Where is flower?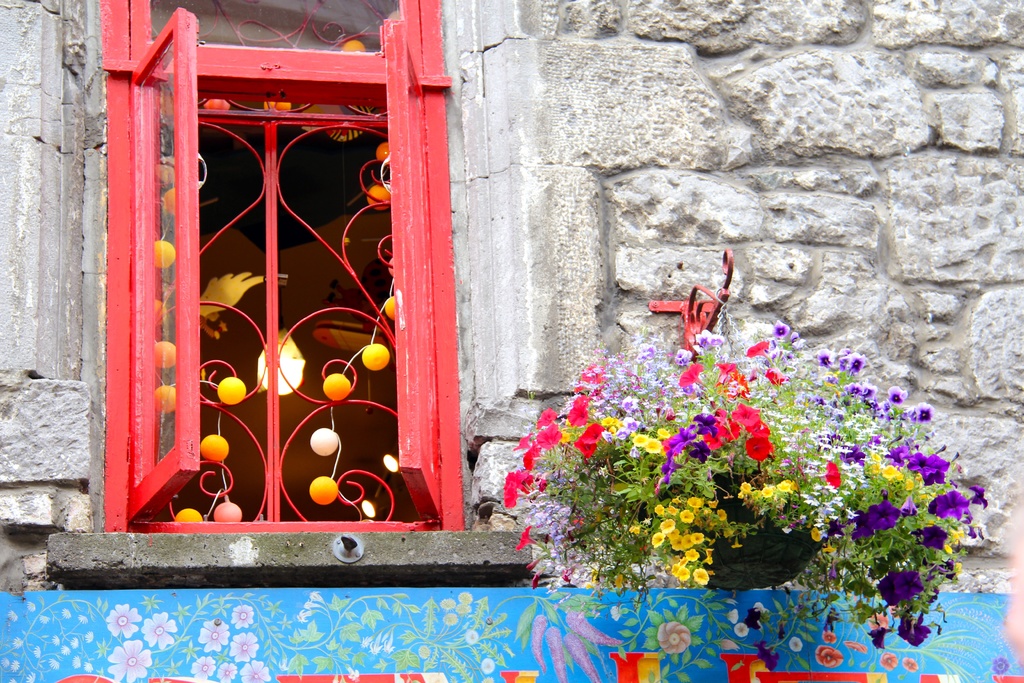
<box>651,530,668,551</box>.
